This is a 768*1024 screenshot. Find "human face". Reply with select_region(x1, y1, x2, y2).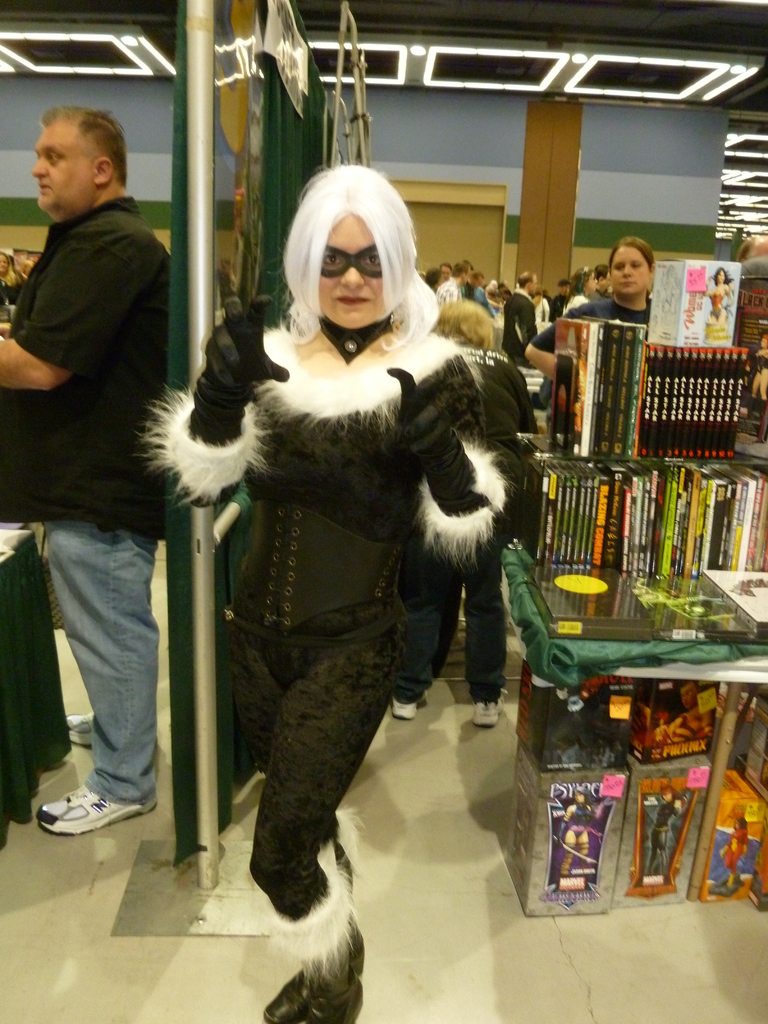
select_region(612, 244, 651, 297).
